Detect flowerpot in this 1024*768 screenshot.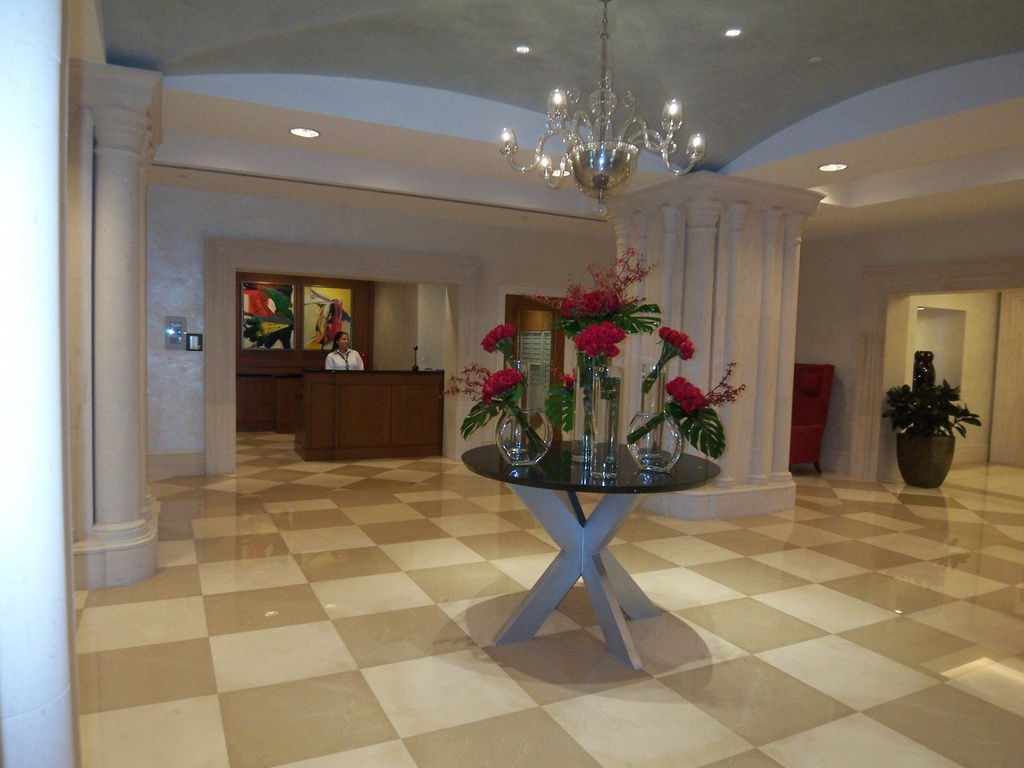
Detection: rect(897, 432, 956, 491).
